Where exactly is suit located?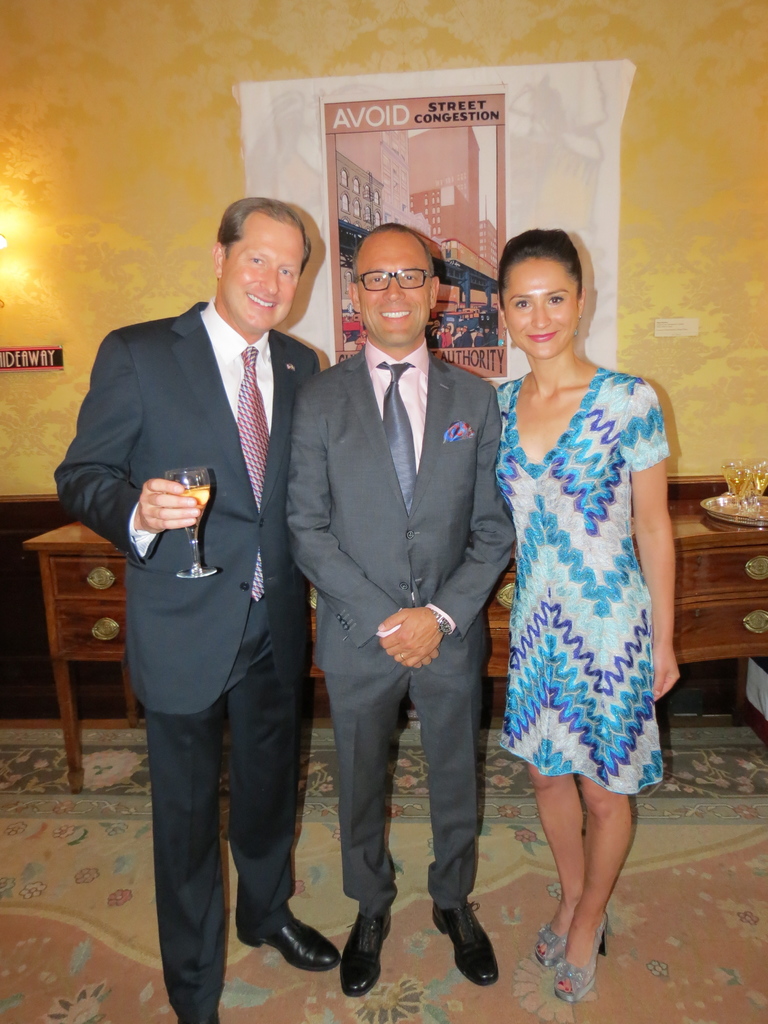
Its bounding box is [51, 294, 326, 1022].
